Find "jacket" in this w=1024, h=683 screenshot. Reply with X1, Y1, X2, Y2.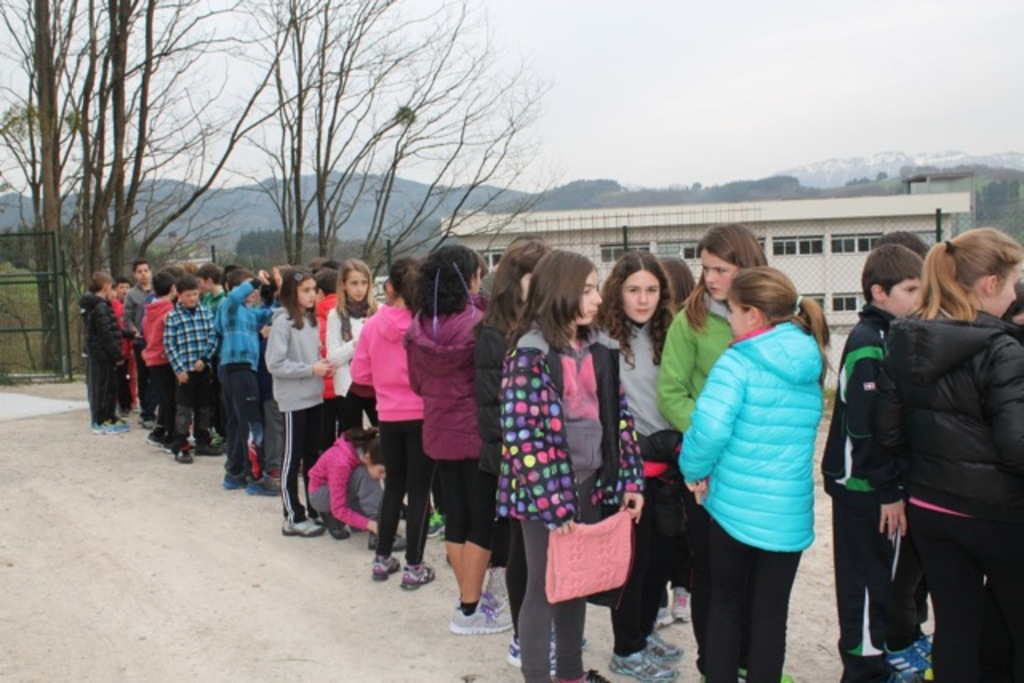
347, 298, 432, 421.
